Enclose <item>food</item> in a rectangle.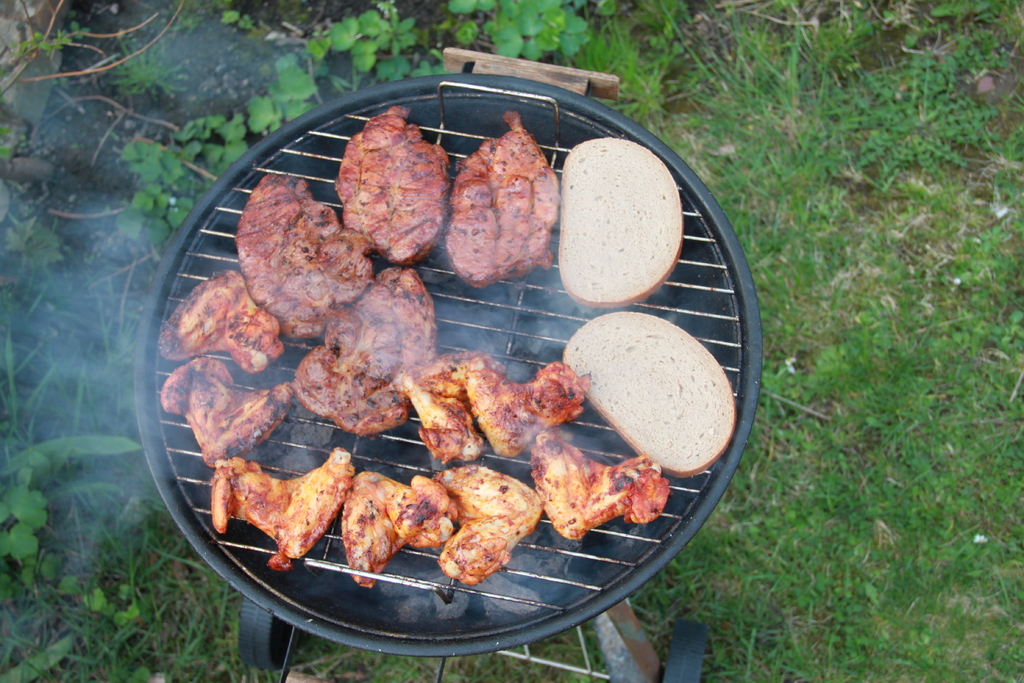
detection(340, 469, 456, 588).
